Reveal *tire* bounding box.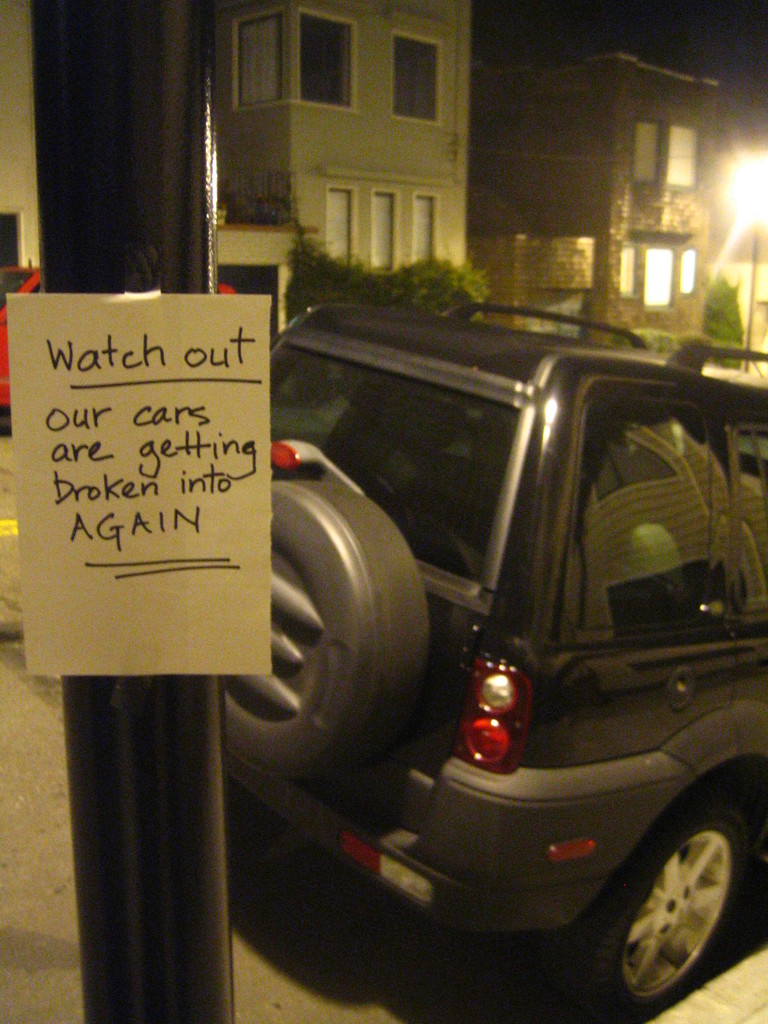
Revealed: rect(195, 483, 415, 804).
